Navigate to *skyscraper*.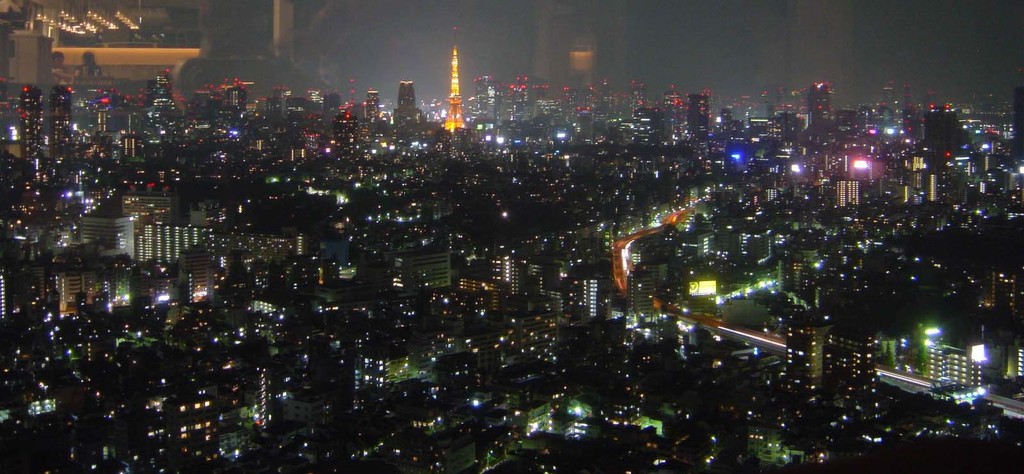
Navigation target: select_region(438, 43, 469, 131).
